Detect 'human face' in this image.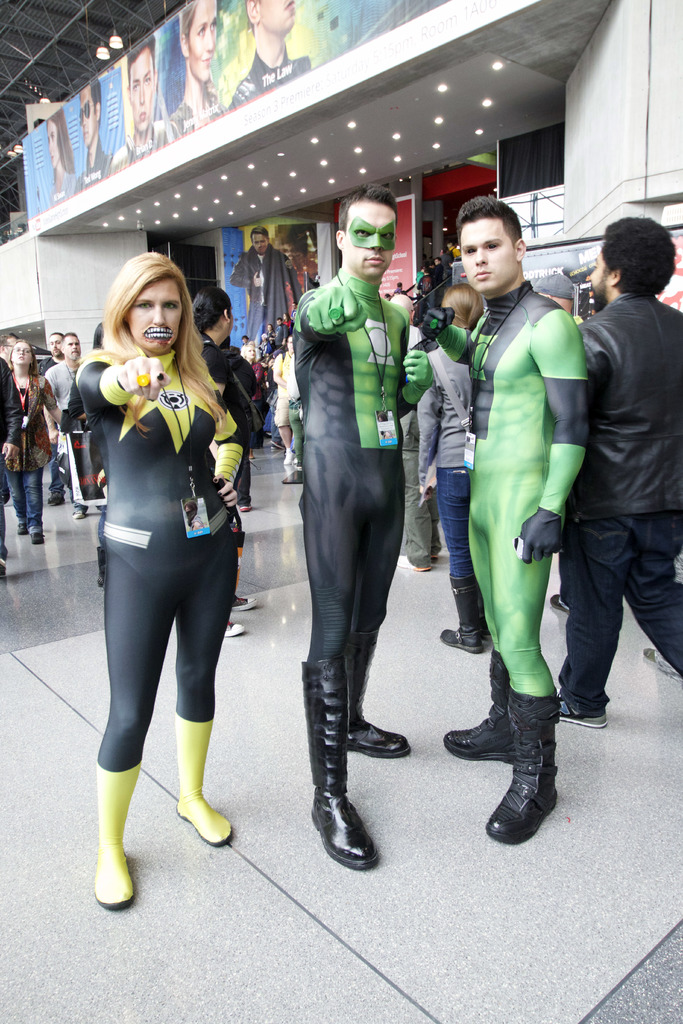
Detection: select_region(193, 1, 220, 78).
